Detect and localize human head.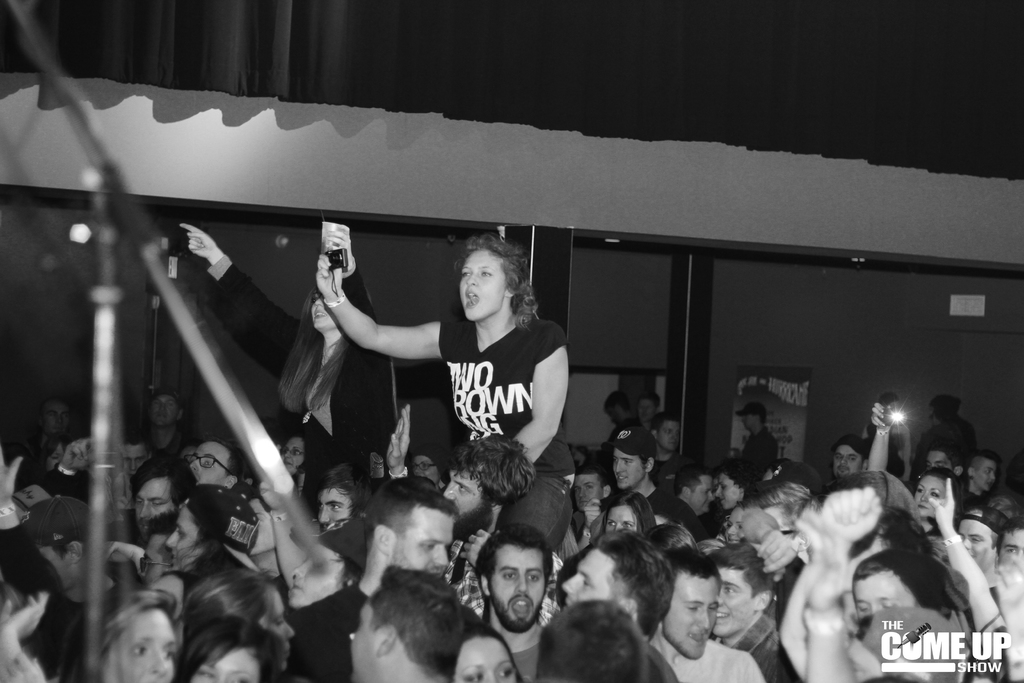
Localized at 452:236:531:320.
